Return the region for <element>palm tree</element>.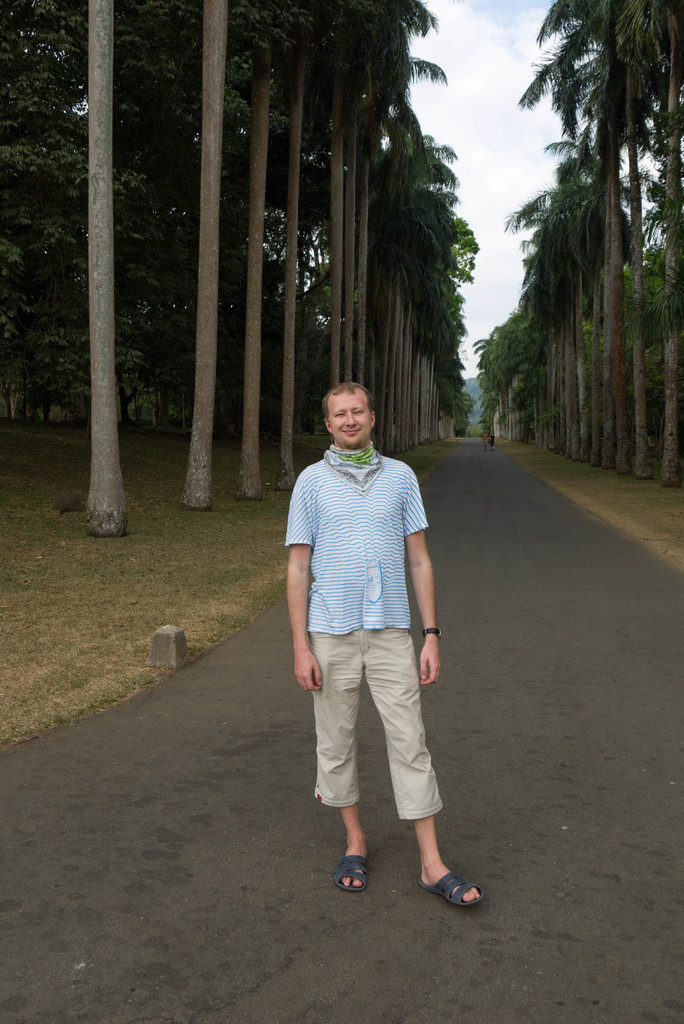
<box>285,22,310,485</box>.
